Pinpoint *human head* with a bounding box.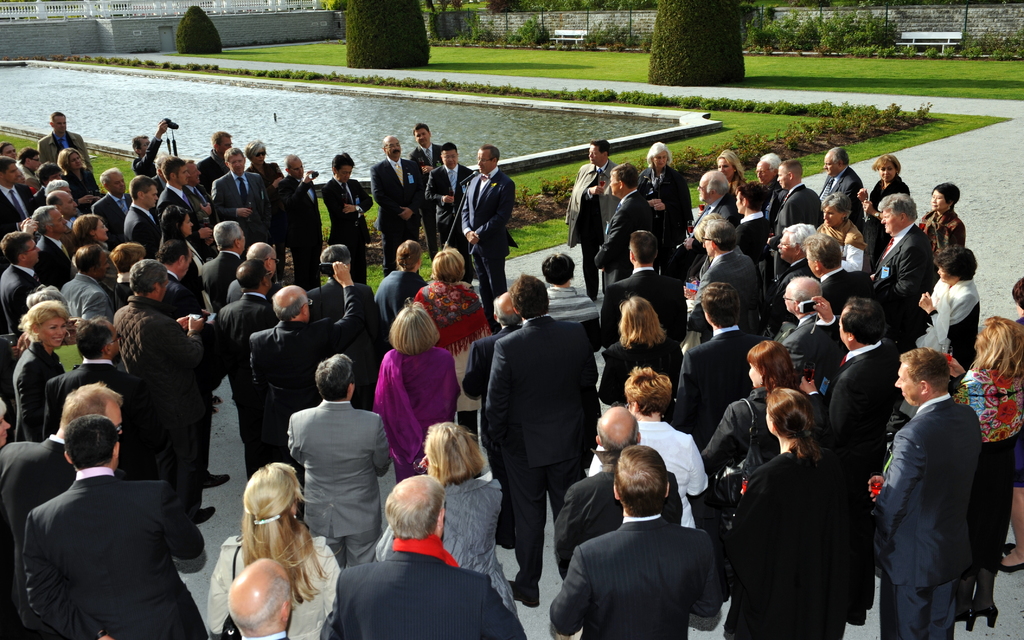
box=[745, 342, 794, 386].
